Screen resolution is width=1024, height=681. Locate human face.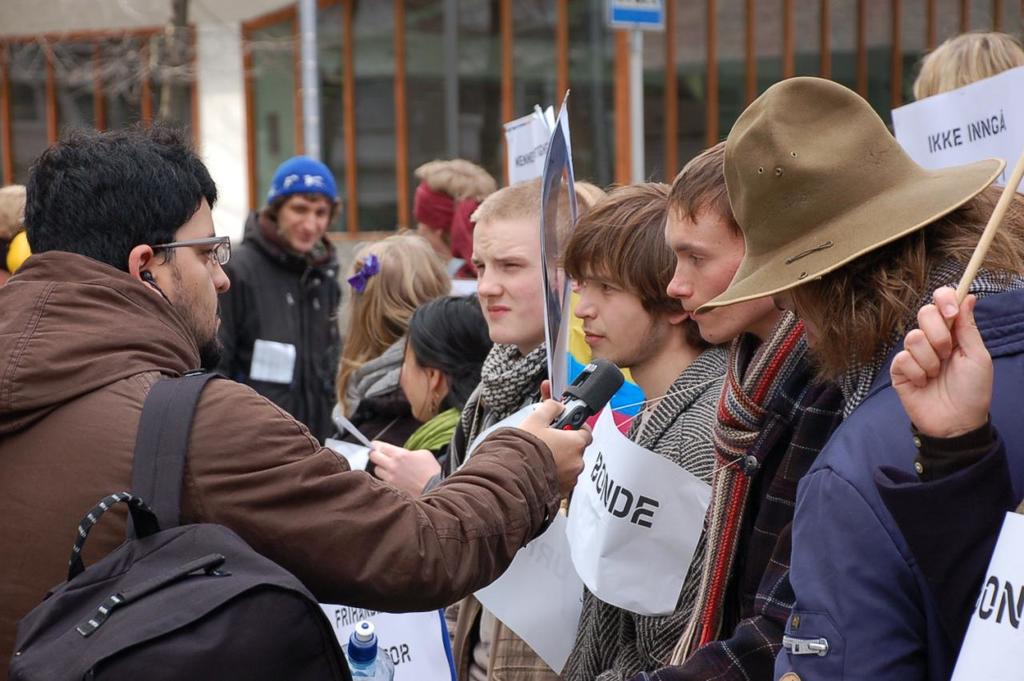
box(278, 192, 326, 249).
